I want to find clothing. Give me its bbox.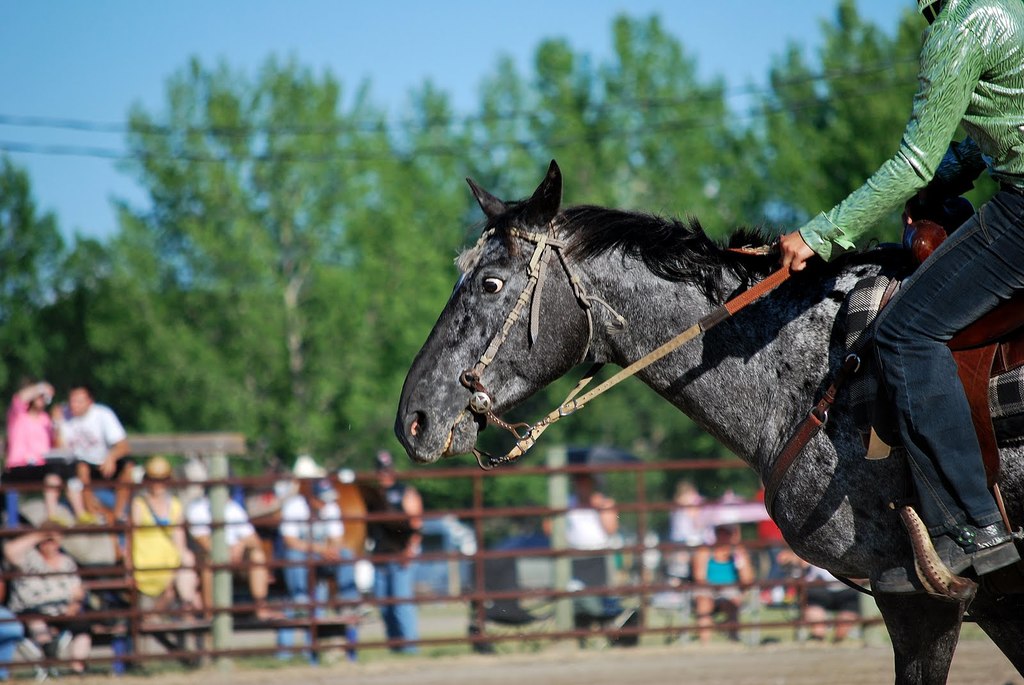
l=2, t=384, r=64, b=482.
